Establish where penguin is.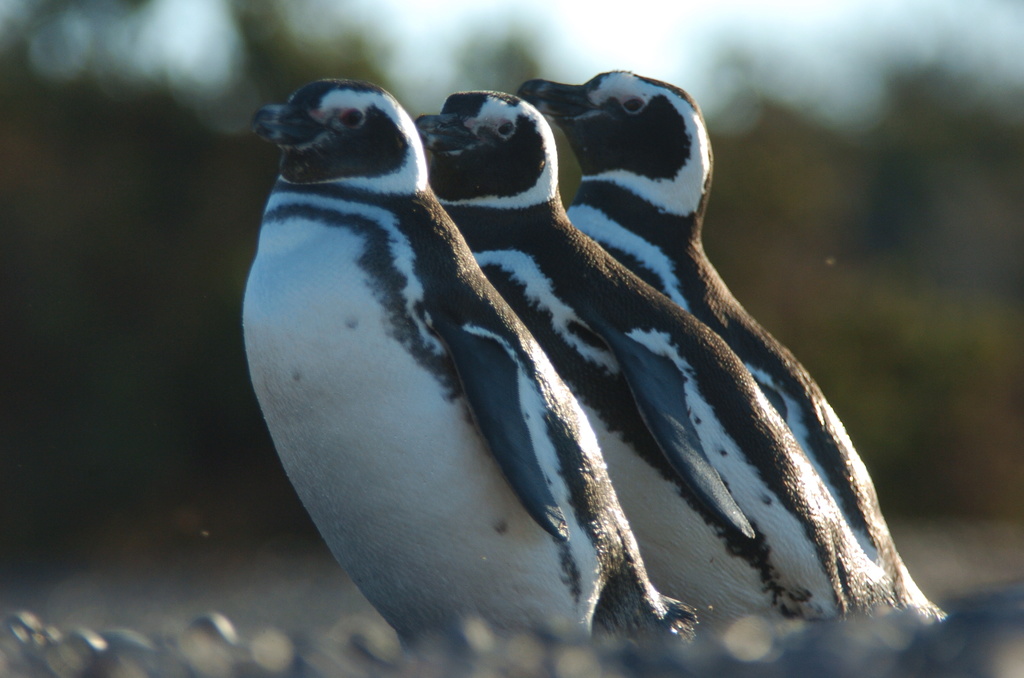
Established at 410, 88, 922, 628.
